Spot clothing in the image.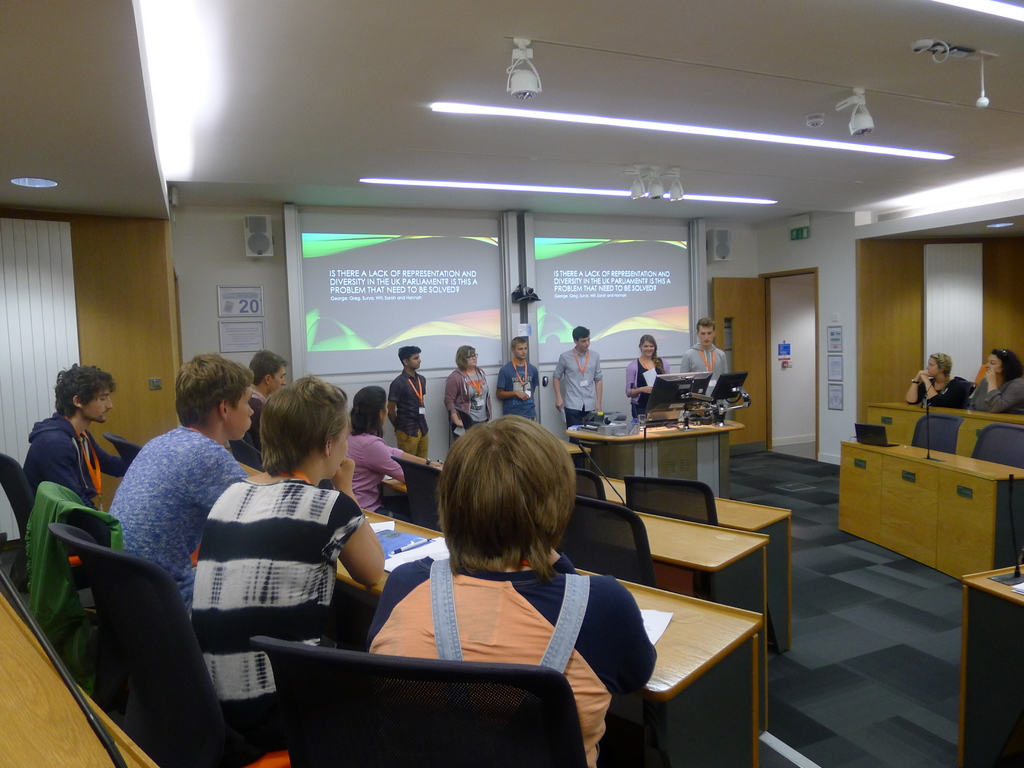
clothing found at box=[625, 360, 671, 420].
